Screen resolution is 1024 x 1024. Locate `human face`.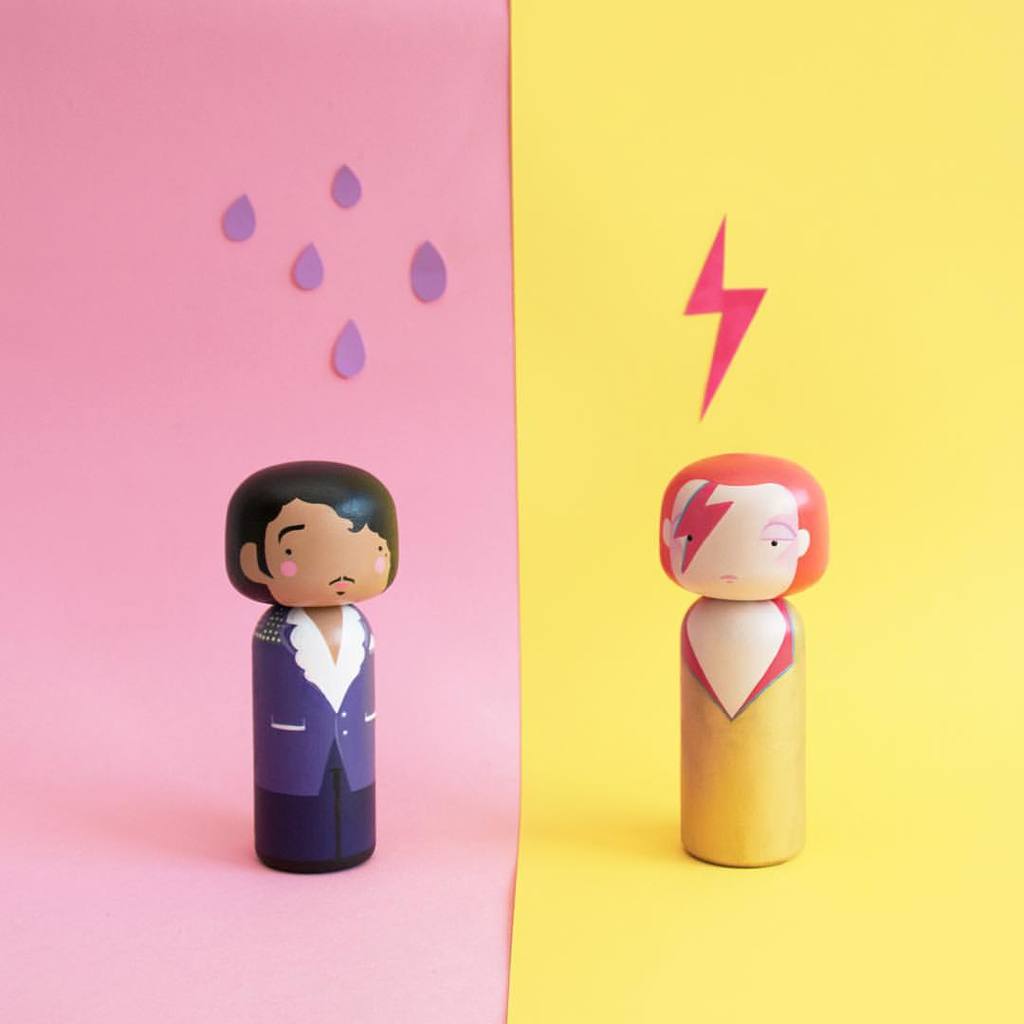
x1=666 y1=480 x2=802 y2=604.
